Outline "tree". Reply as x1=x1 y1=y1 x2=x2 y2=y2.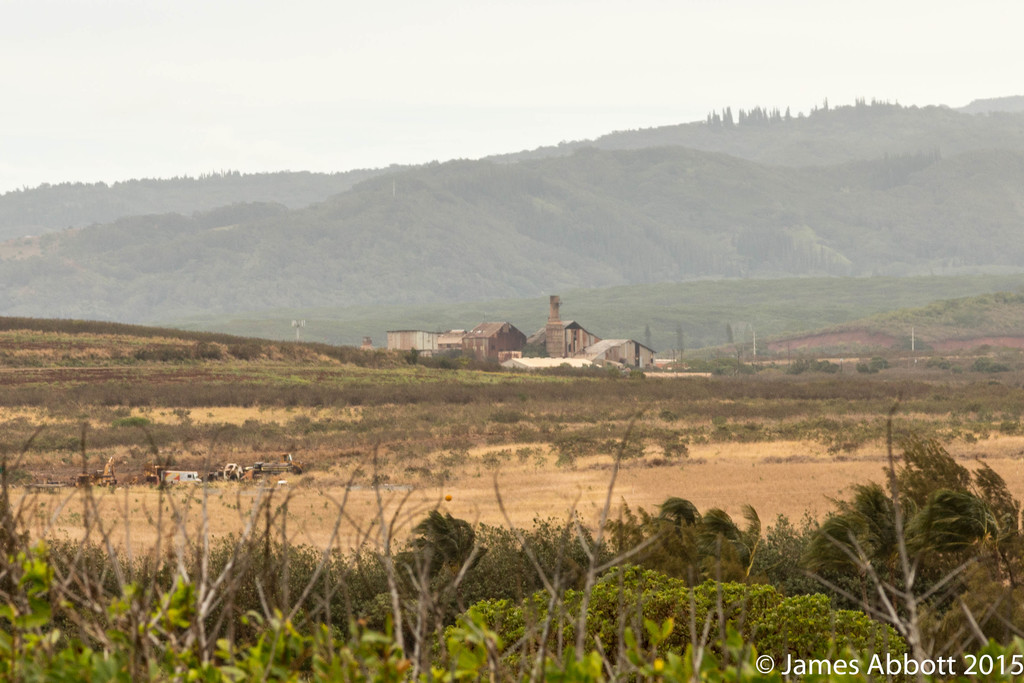
x1=407 y1=513 x2=485 y2=616.
